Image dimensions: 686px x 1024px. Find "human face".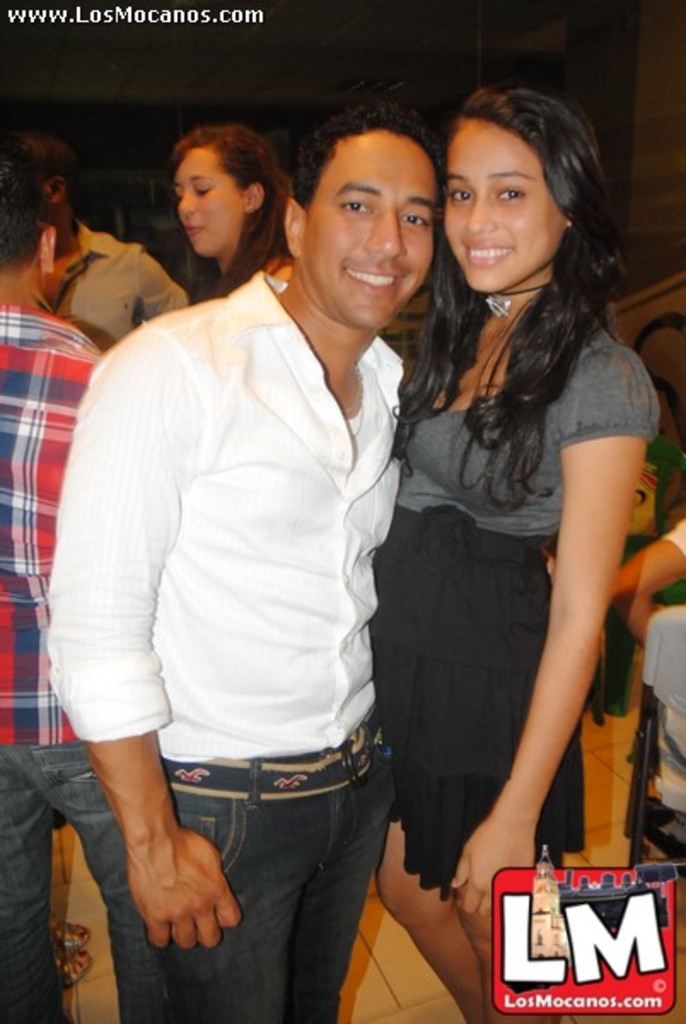
300,145,435,324.
